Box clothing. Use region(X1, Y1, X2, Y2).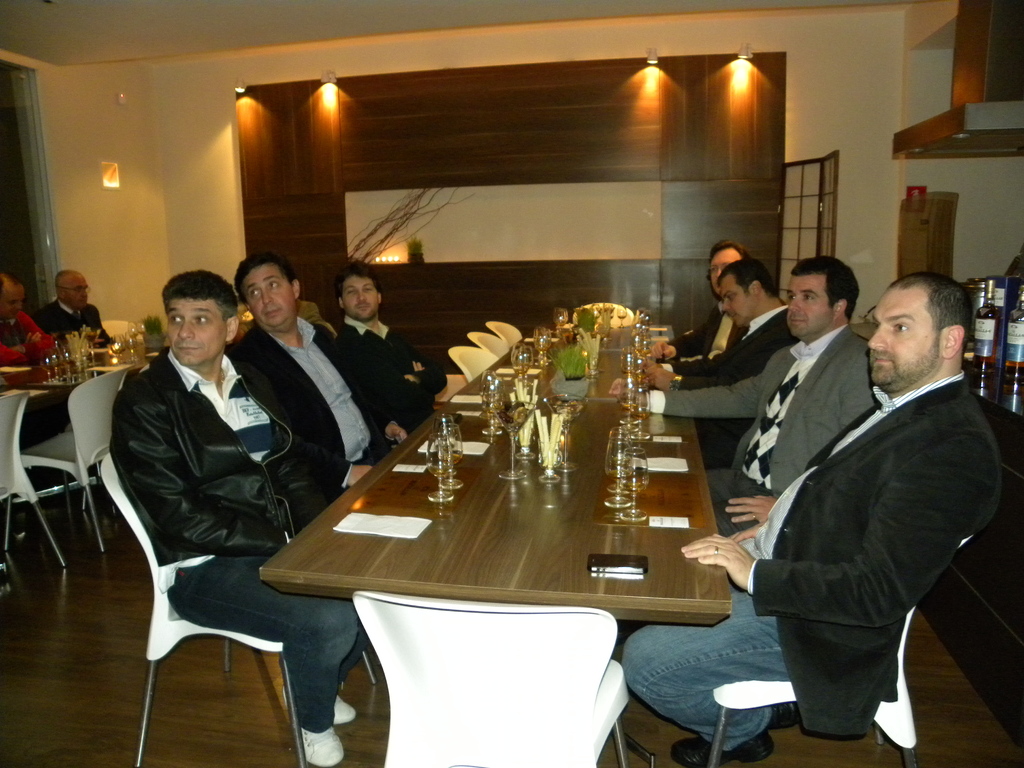
region(646, 261, 798, 473).
